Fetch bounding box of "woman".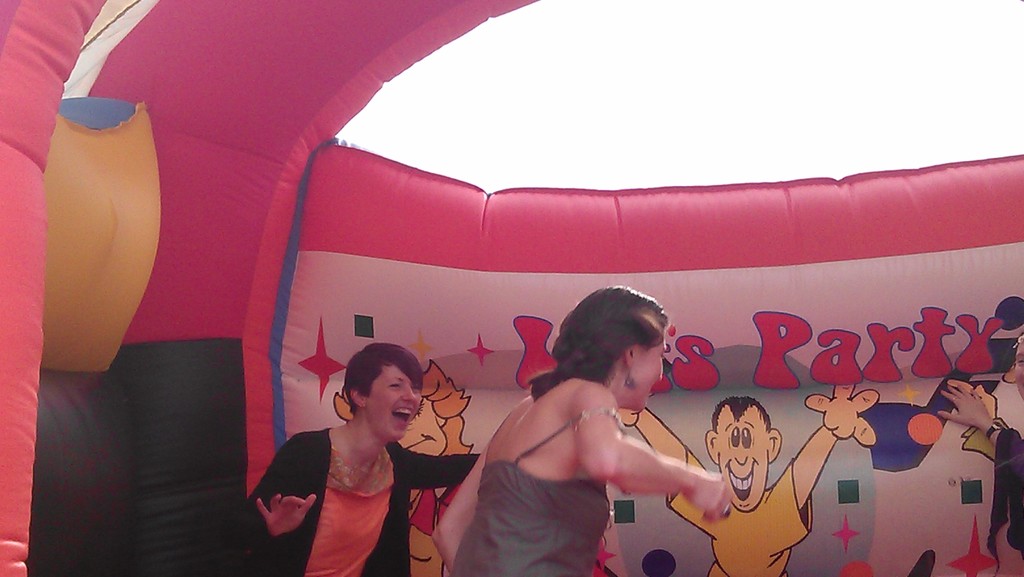
Bbox: (934,325,1023,561).
